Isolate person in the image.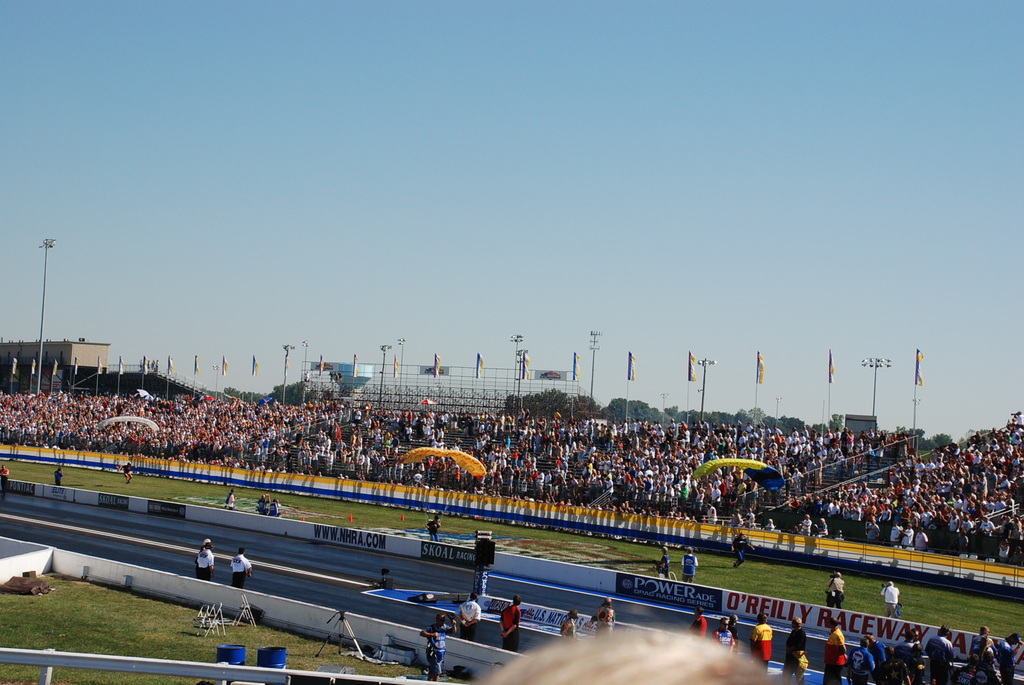
Isolated region: 826 572 845 606.
